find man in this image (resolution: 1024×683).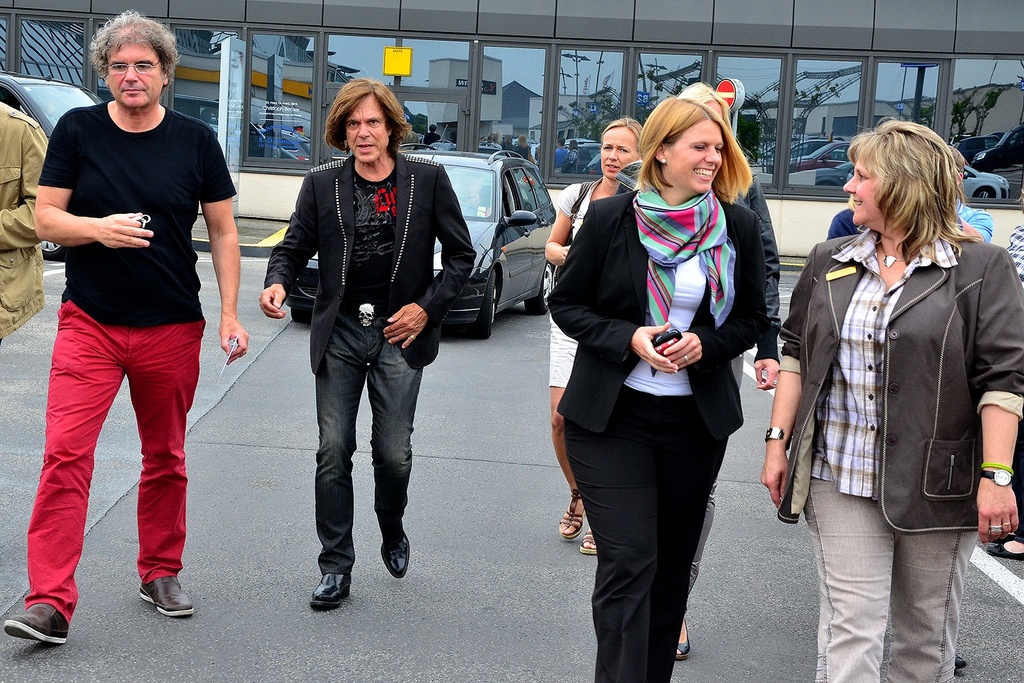
pyautogui.locateOnScreen(1, 10, 249, 644).
